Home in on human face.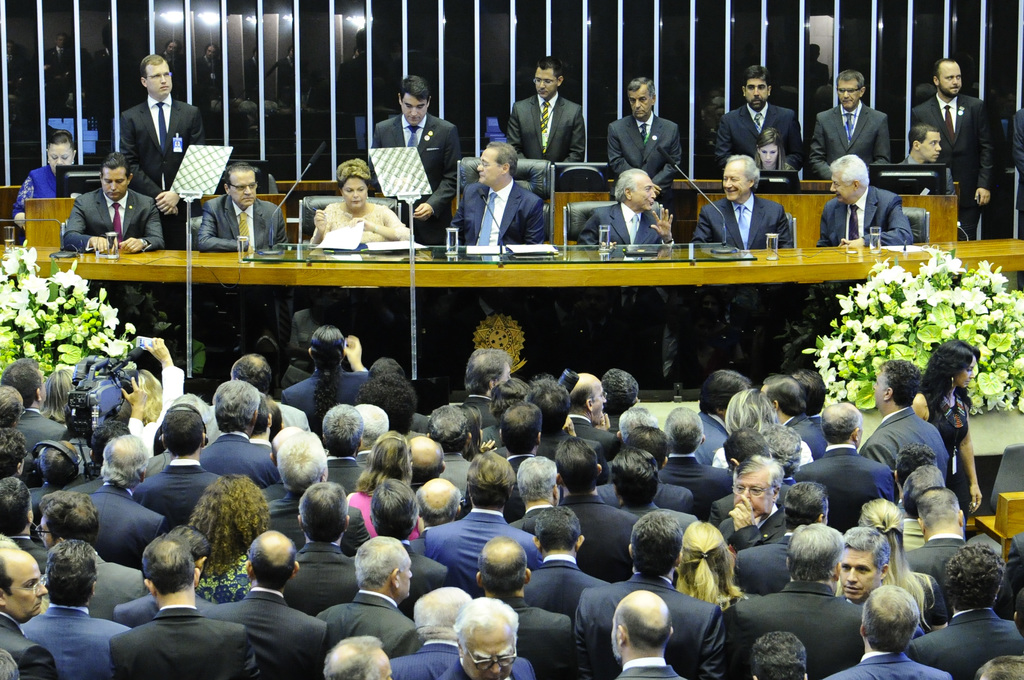
Homed in at l=477, t=147, r=501, b=182.
